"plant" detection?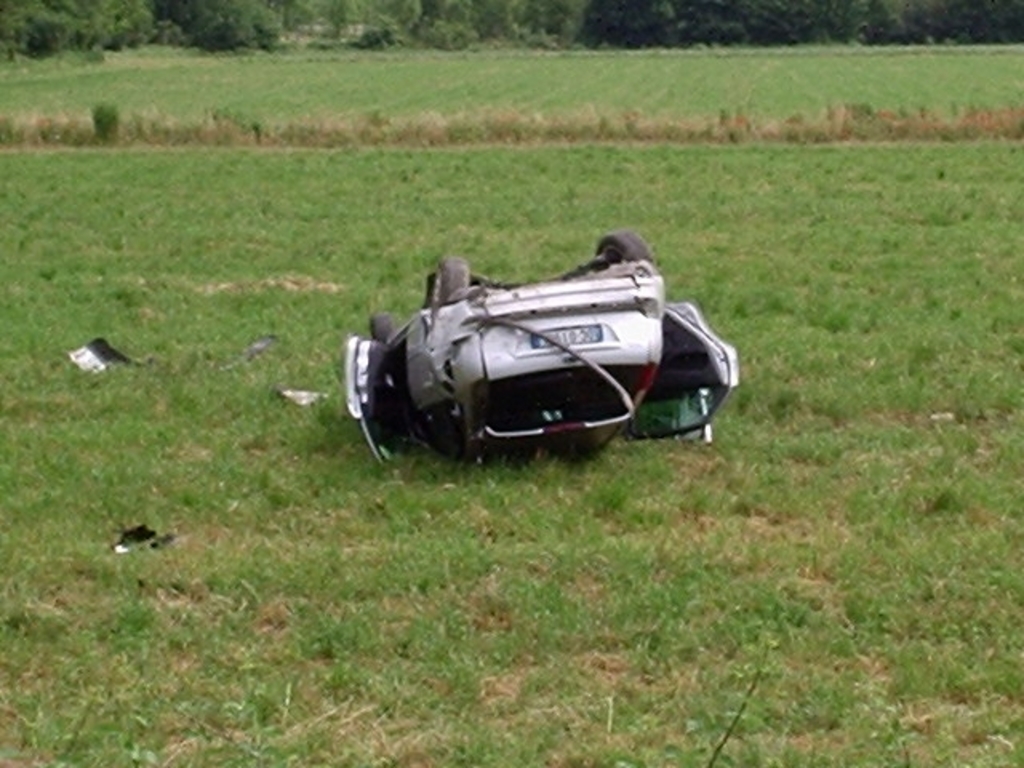
left=88, top=96, right=115, bottom=142
